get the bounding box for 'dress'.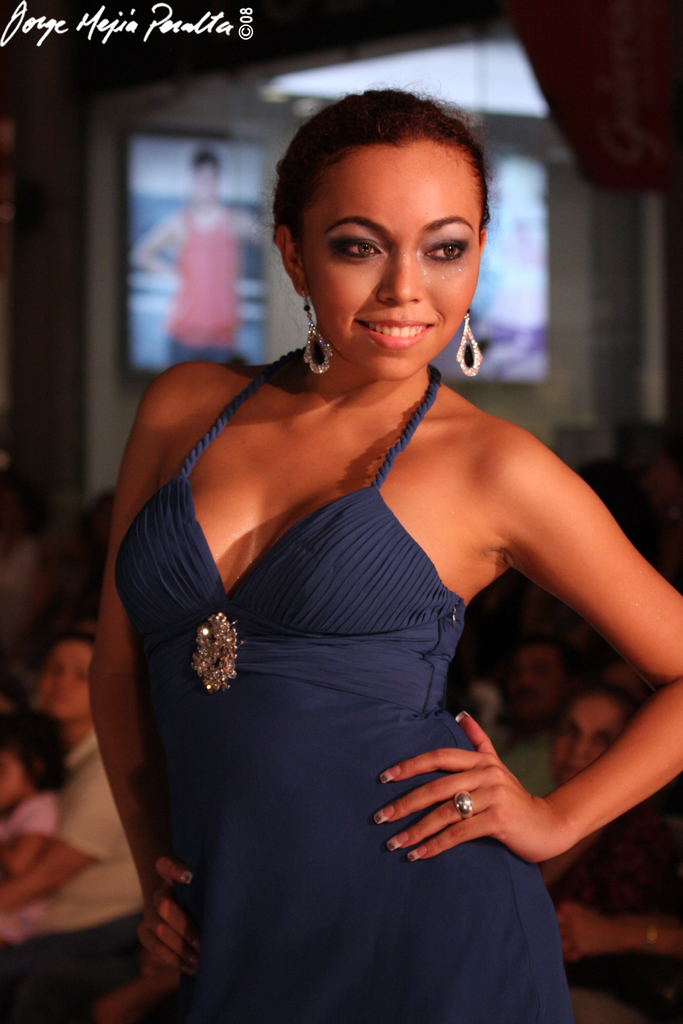
<region>156, 214, 249, 366</region>.
